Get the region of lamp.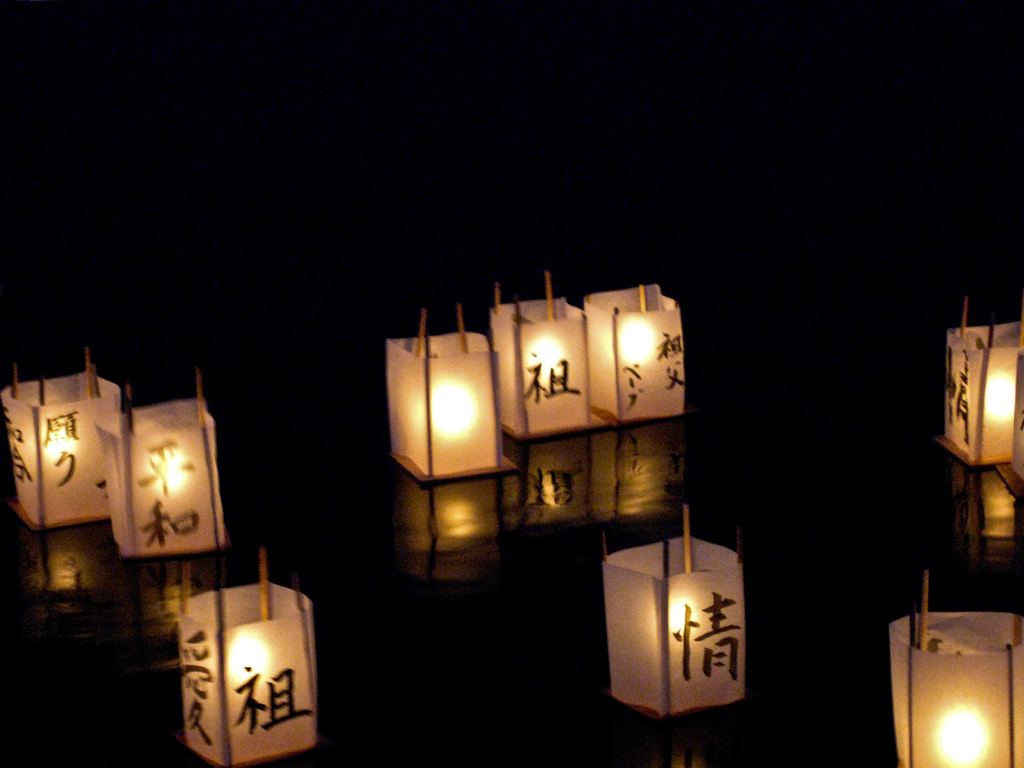
(97,369,233,564).
